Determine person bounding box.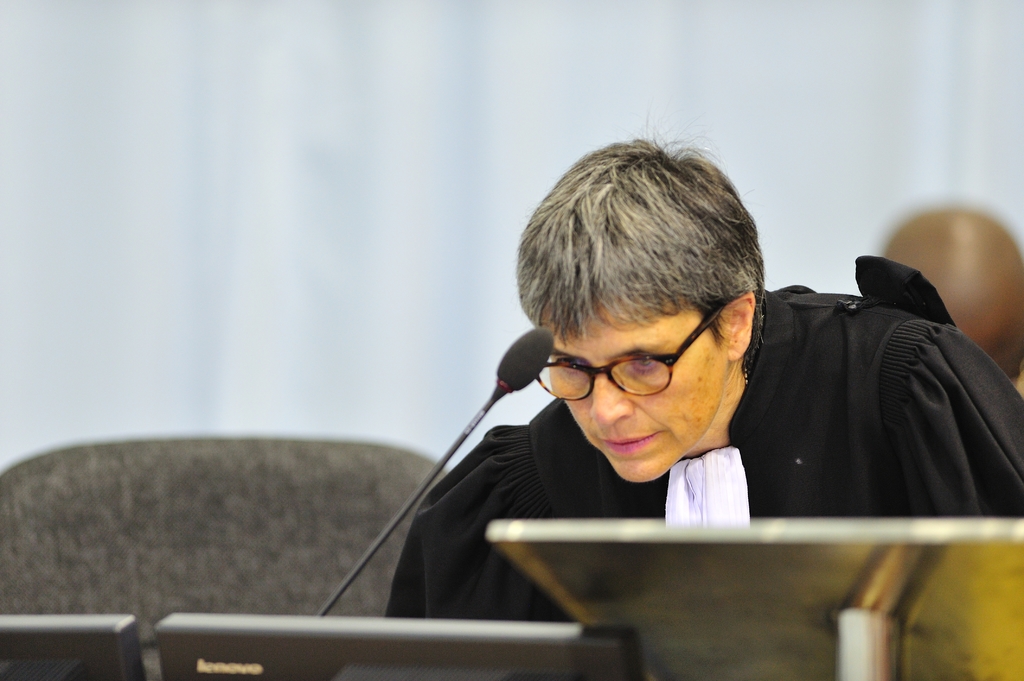
Determined: {"left": 855, "top": 182, "right": 1023, "bottom": 424}.
